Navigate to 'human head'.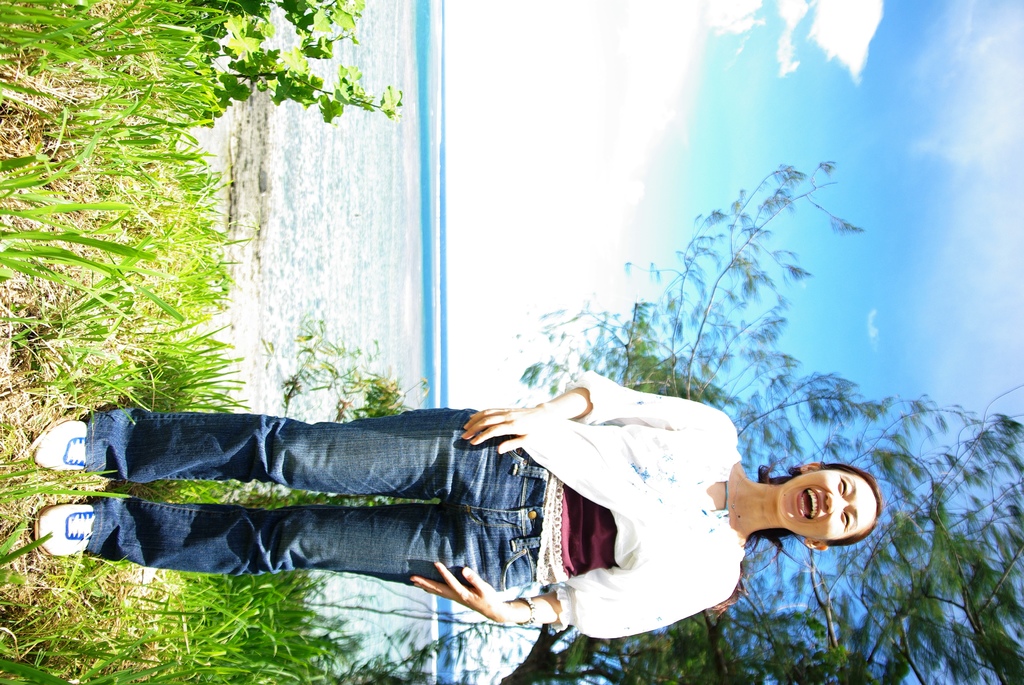
Navigation target: crop(772, 459, 879, 553).
